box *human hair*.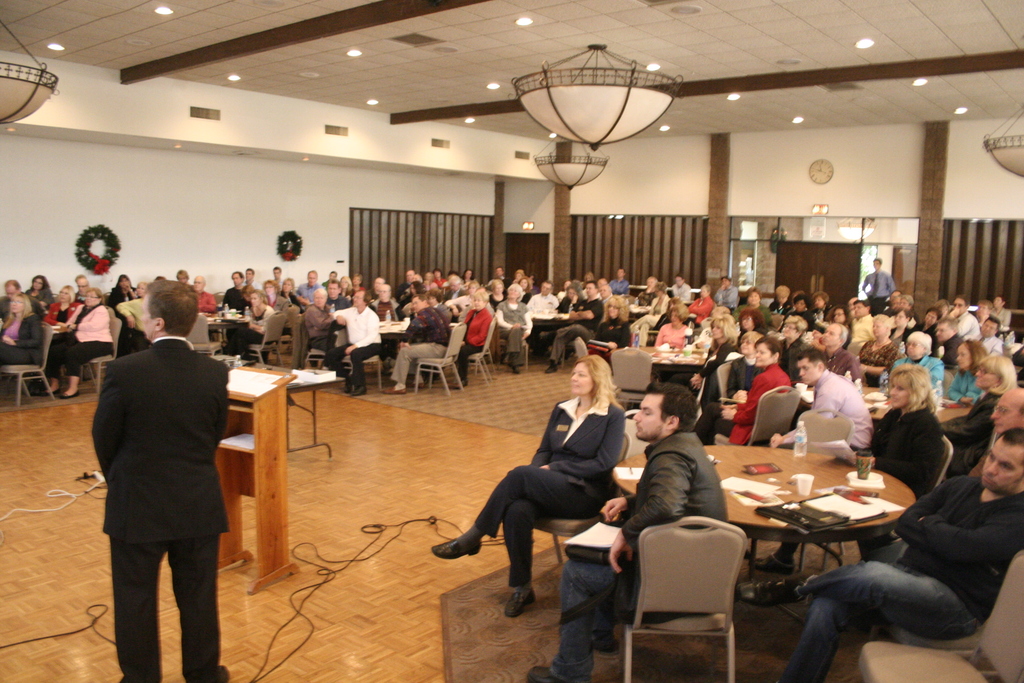
[281, 277, 296, 294].
